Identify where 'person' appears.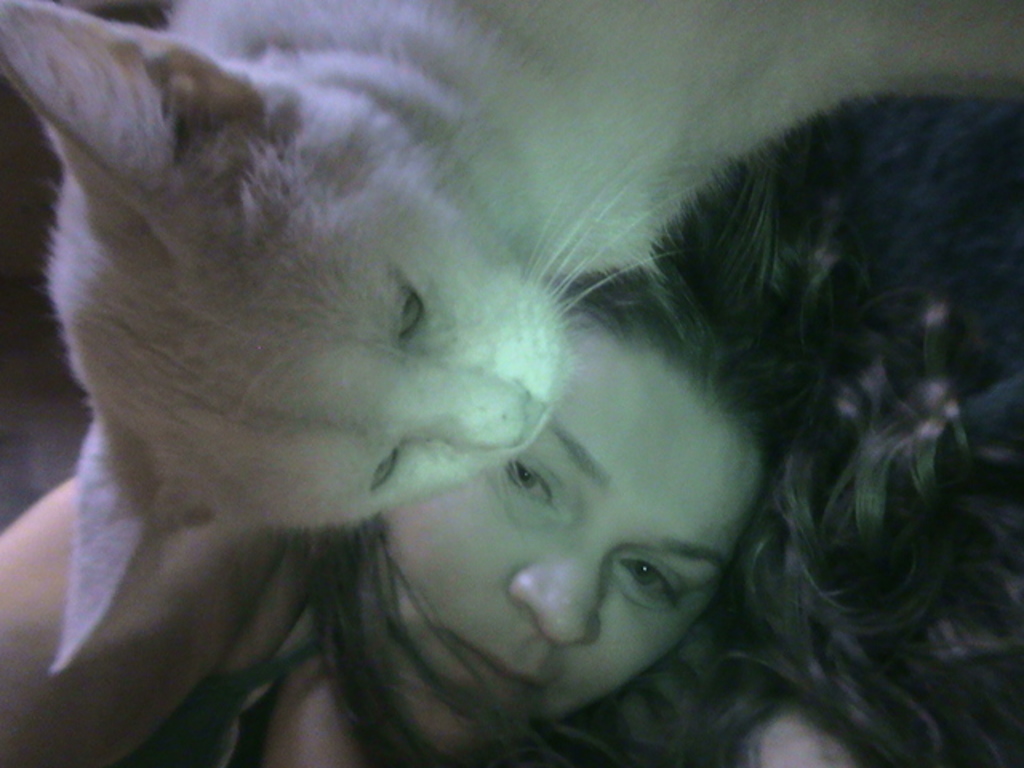
Appears at 0:270:1022:766.
